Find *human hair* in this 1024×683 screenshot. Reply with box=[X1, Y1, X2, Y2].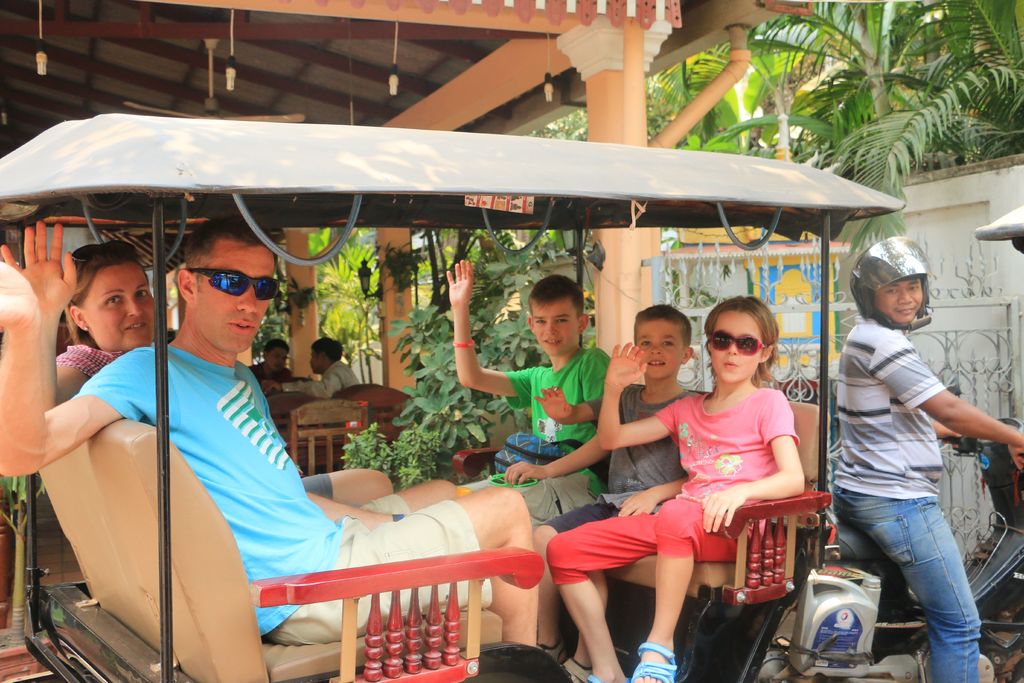
box=[264, 338, 290, 356].
